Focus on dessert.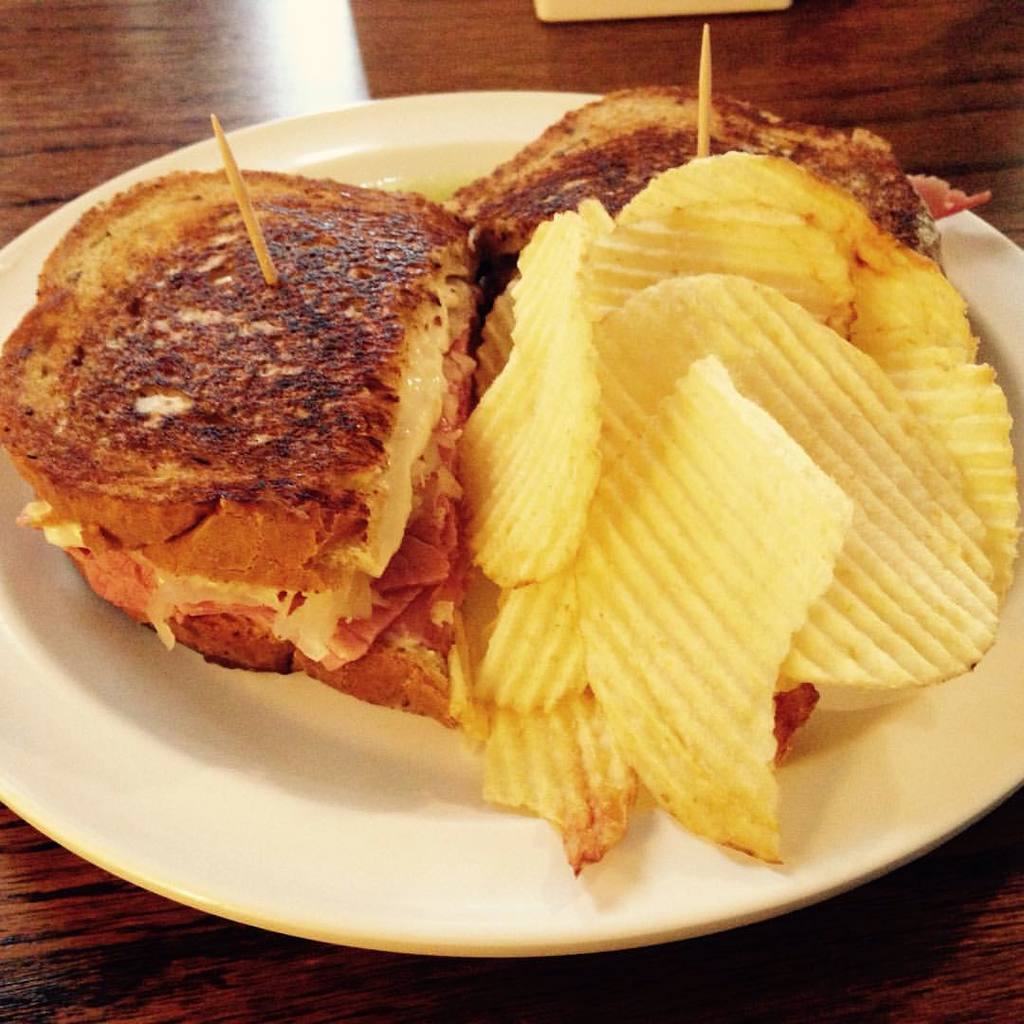
Focused at bbox=[48, 383, 468, 742].
